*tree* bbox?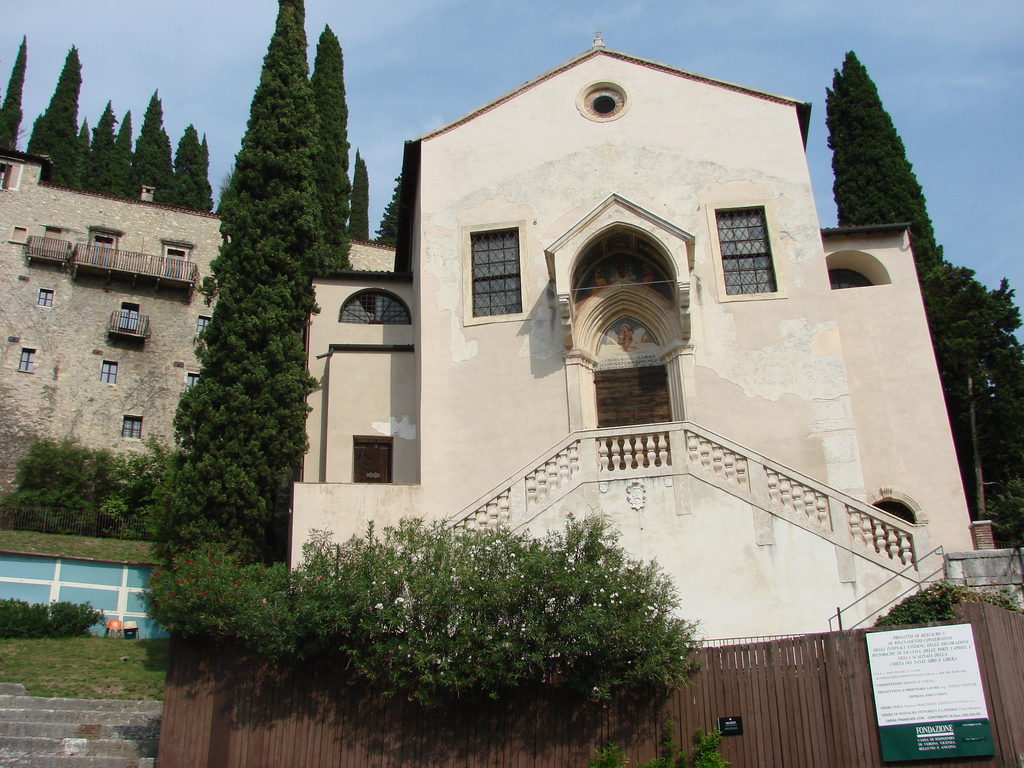
104 109 138 202
